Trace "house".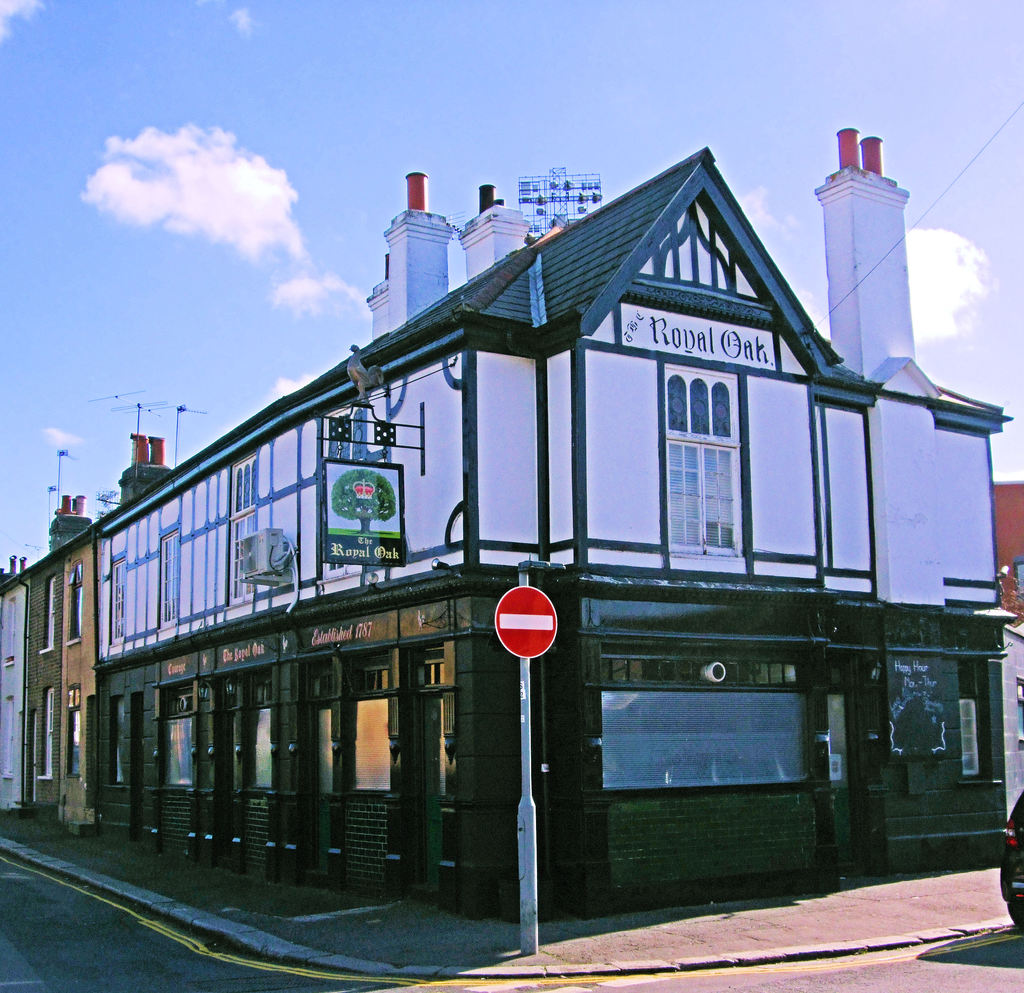
Traced to [x1=0, y1=134, x2=1023, y2=926].
